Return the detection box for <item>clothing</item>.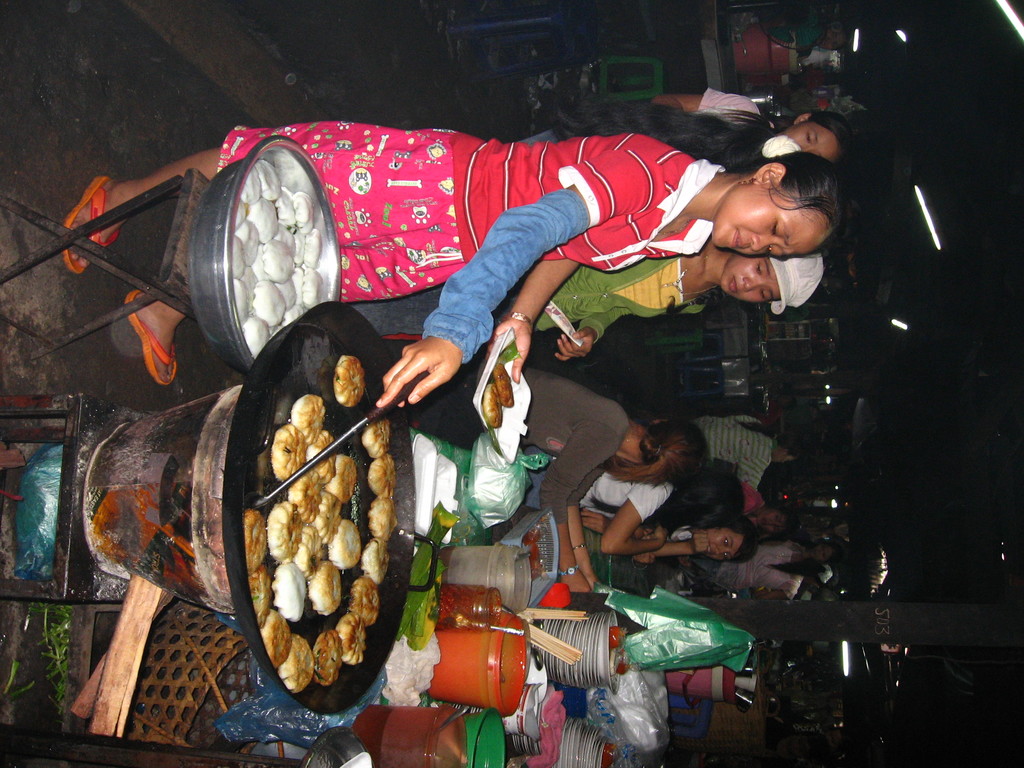
left=705, top=545, right=804, bottom=599.
